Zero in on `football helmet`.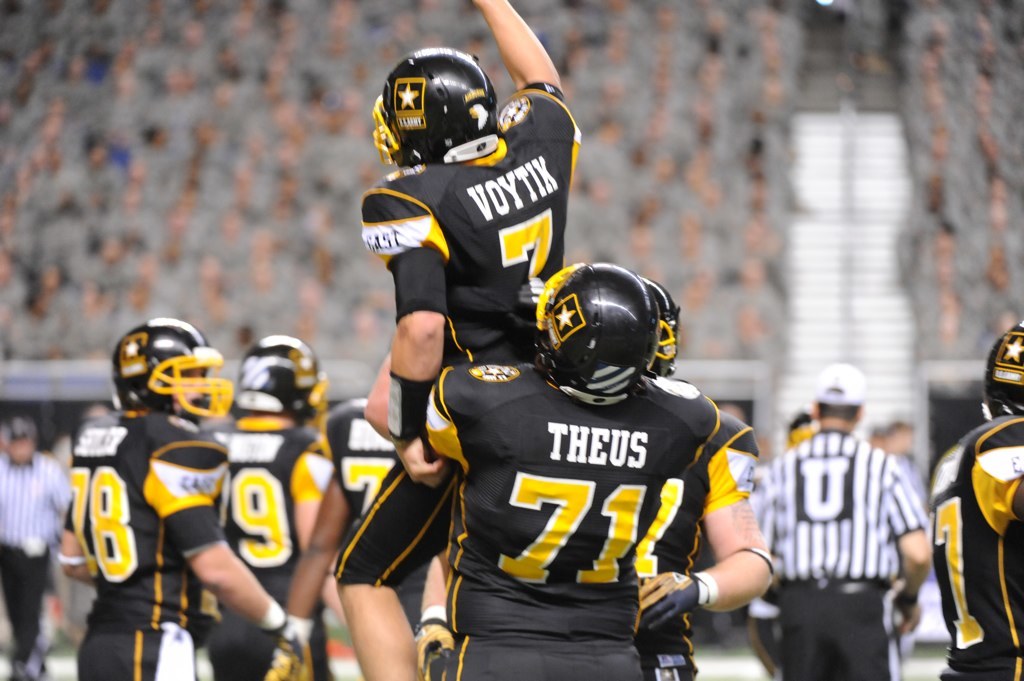
Zeroed in: pyautogui.locateOnScreen(651, 287, 684, 377).
